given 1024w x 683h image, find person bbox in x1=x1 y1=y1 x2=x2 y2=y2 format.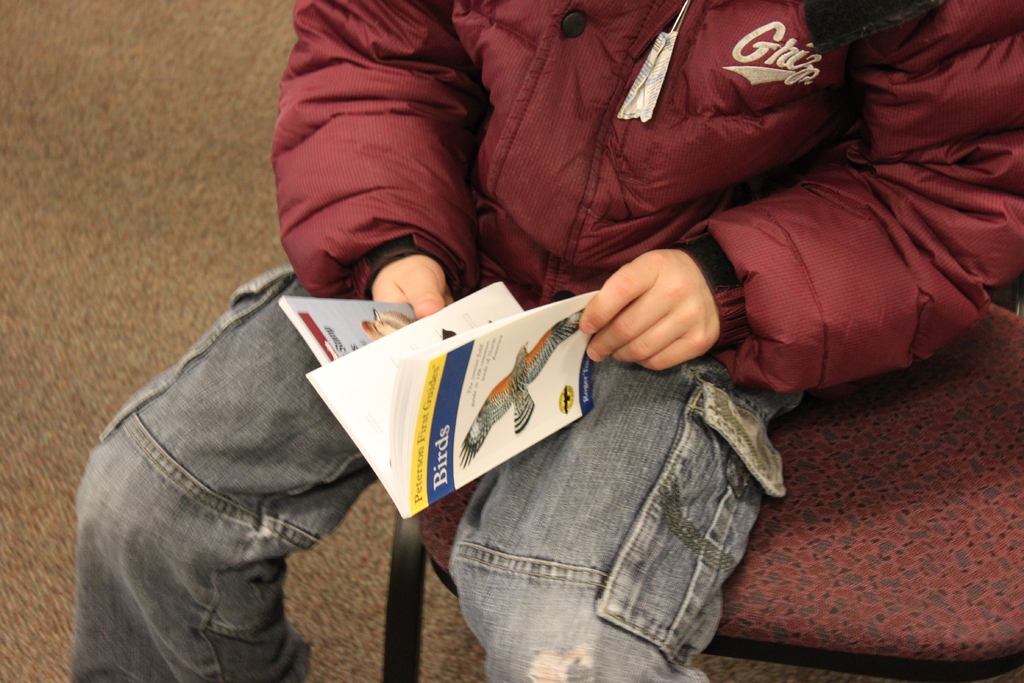
x1=71 y1=0 x2=1023 y2=682.
